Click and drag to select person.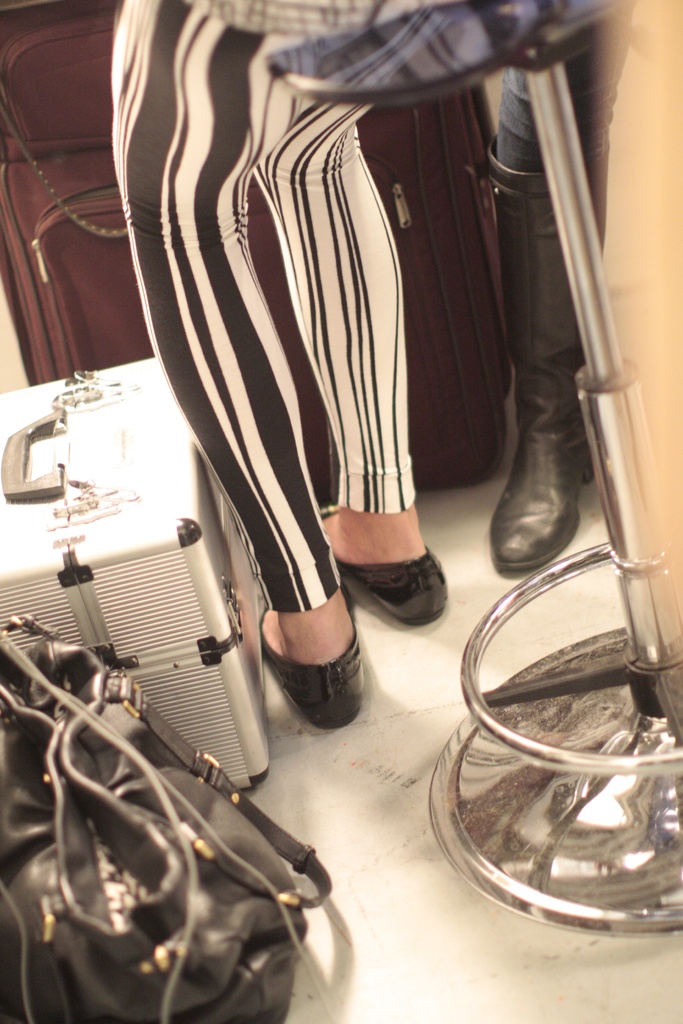
Selection: bbox=[120, 0, 451, 729].
